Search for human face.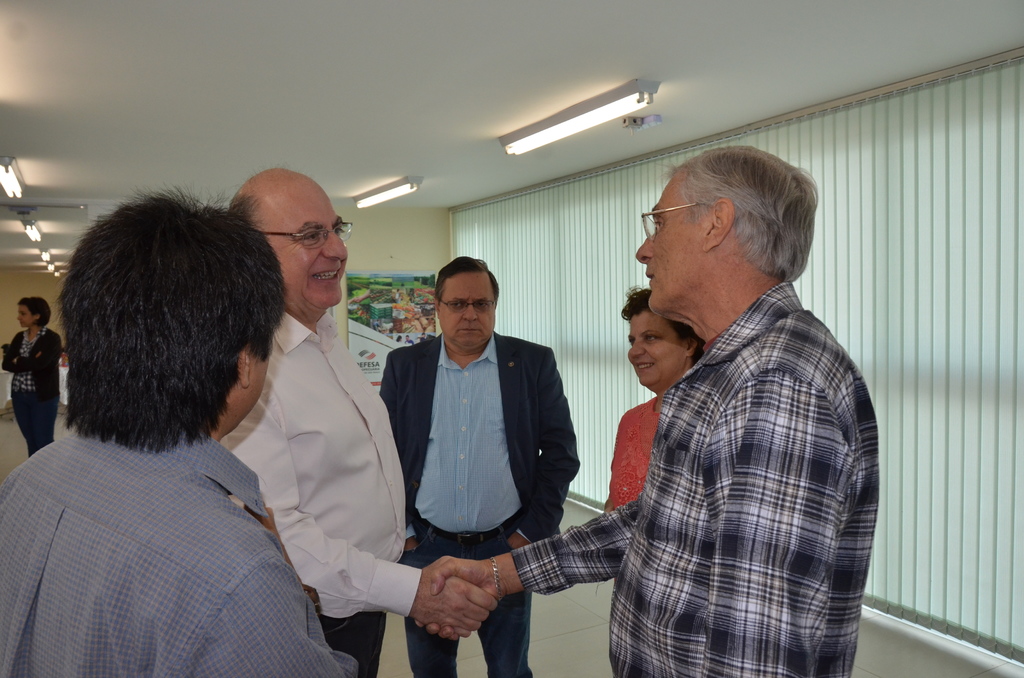
Found at (left=627, top=310, right=687, bottom=387).
